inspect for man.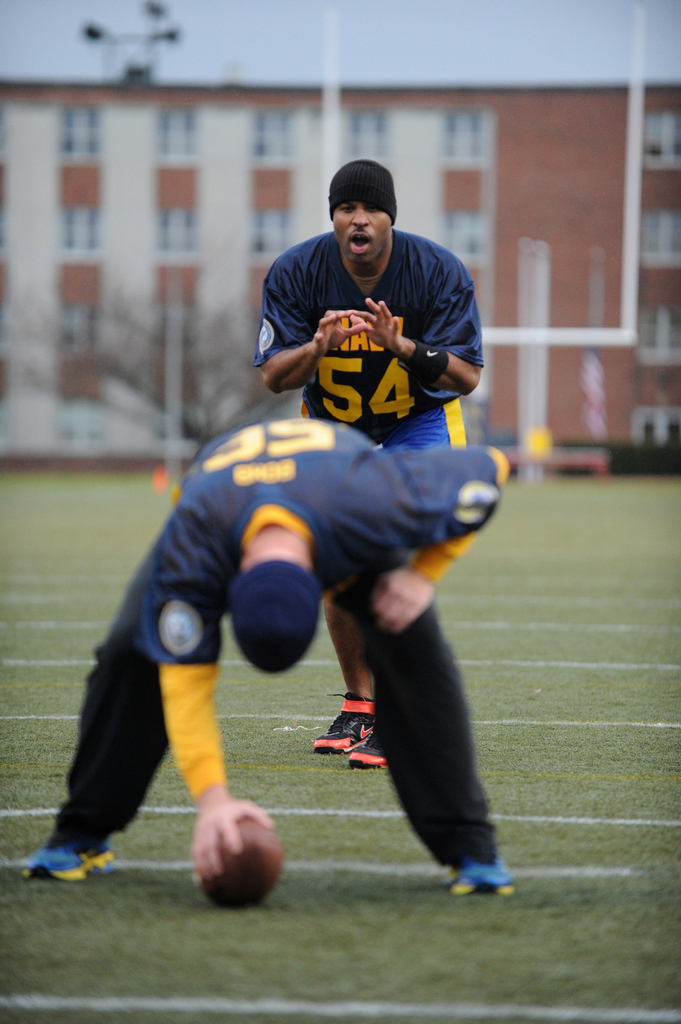
Inspection: select_region(251, 154, 485, 765).
